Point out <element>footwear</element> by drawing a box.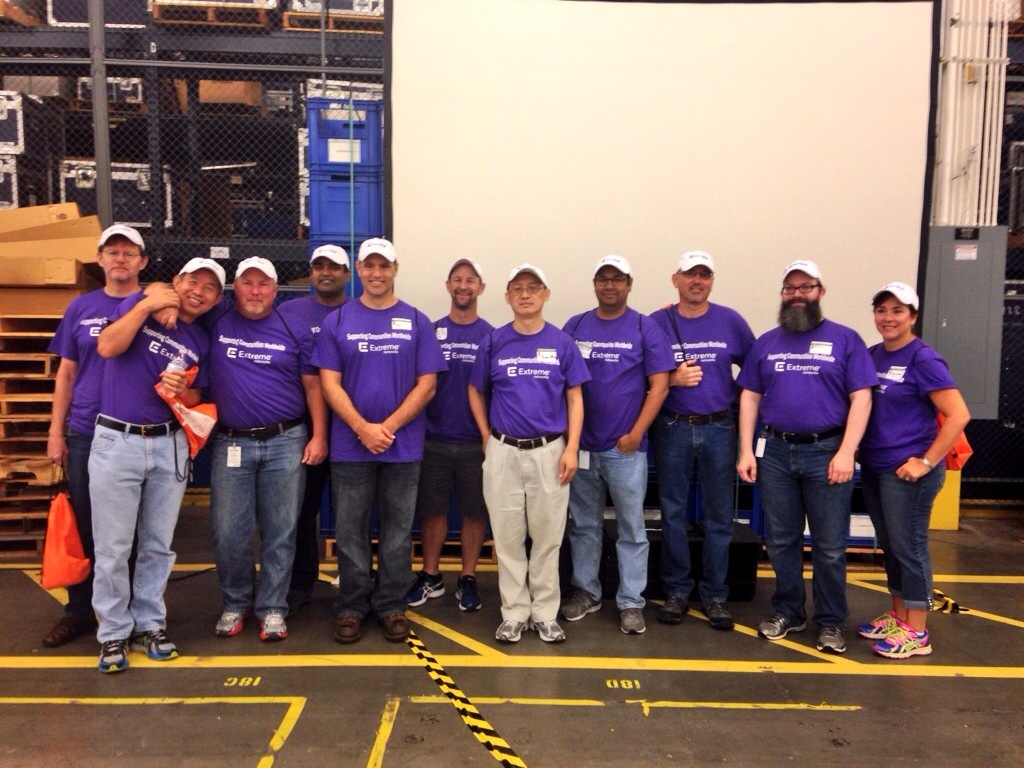
x1=849 y1=596 x2=952 y2=661.
